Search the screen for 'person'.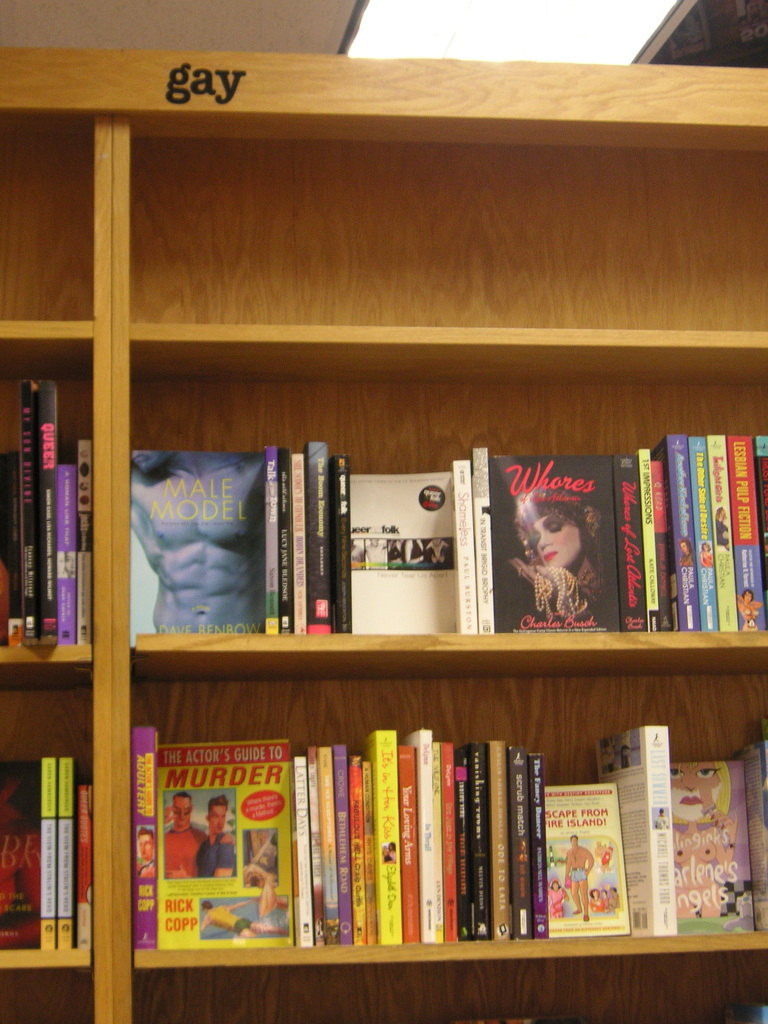
Found at [x1=138, y1=826, x2=158, y2=879].
